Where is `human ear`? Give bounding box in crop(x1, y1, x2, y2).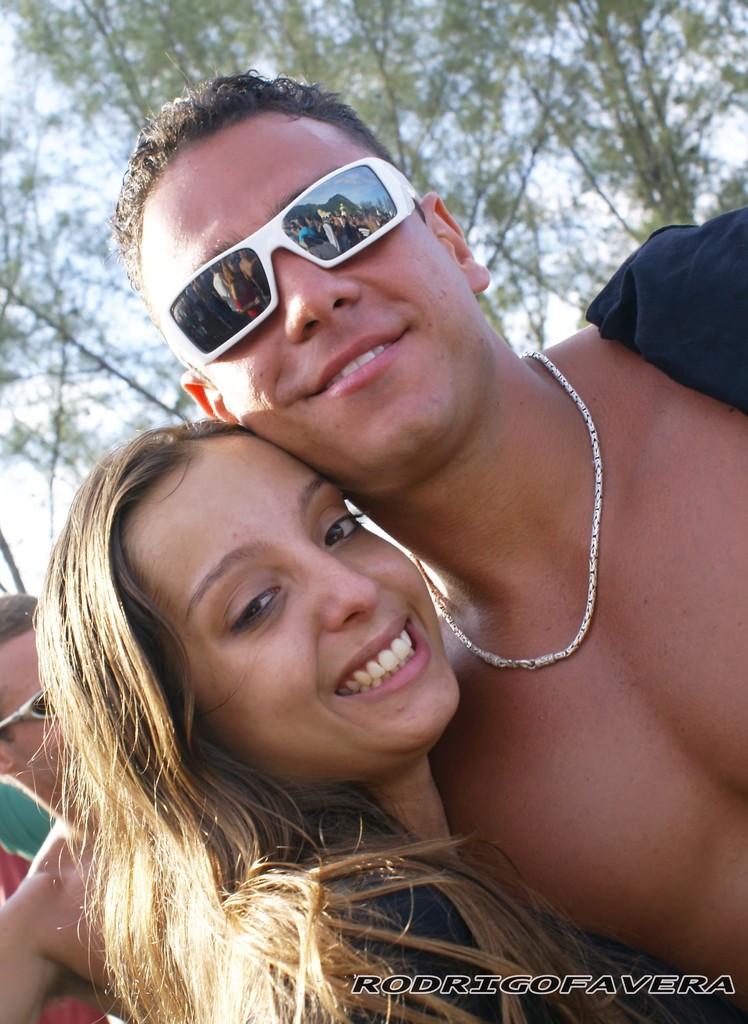
crop(421, 189, 491, 295).
